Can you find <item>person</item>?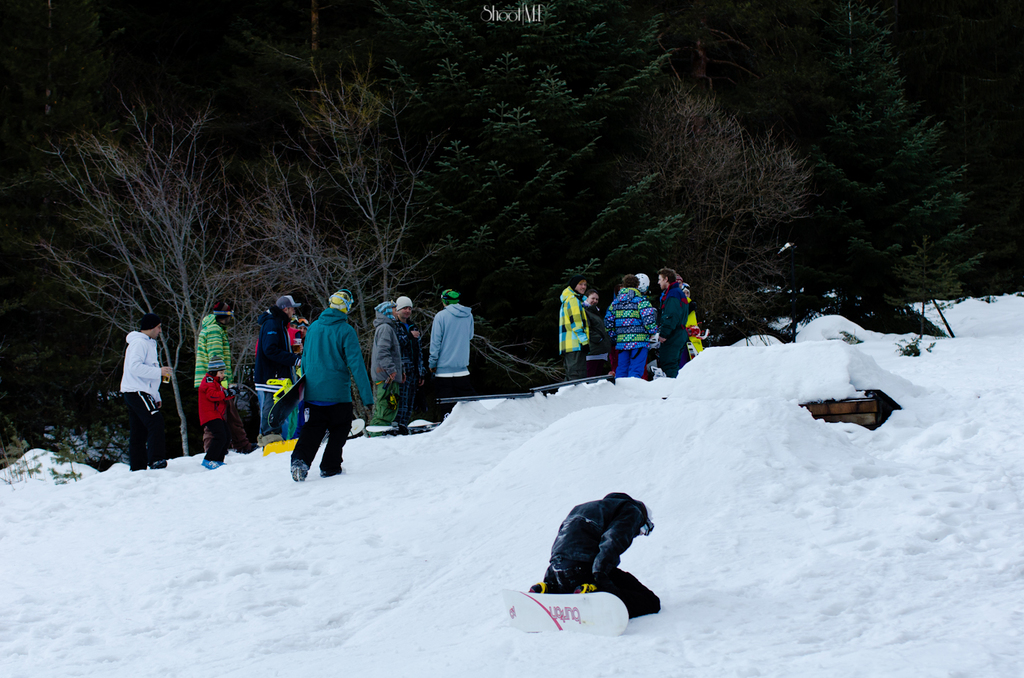
Yes, bounding box: bbox=[197, 362, 231, 470].
